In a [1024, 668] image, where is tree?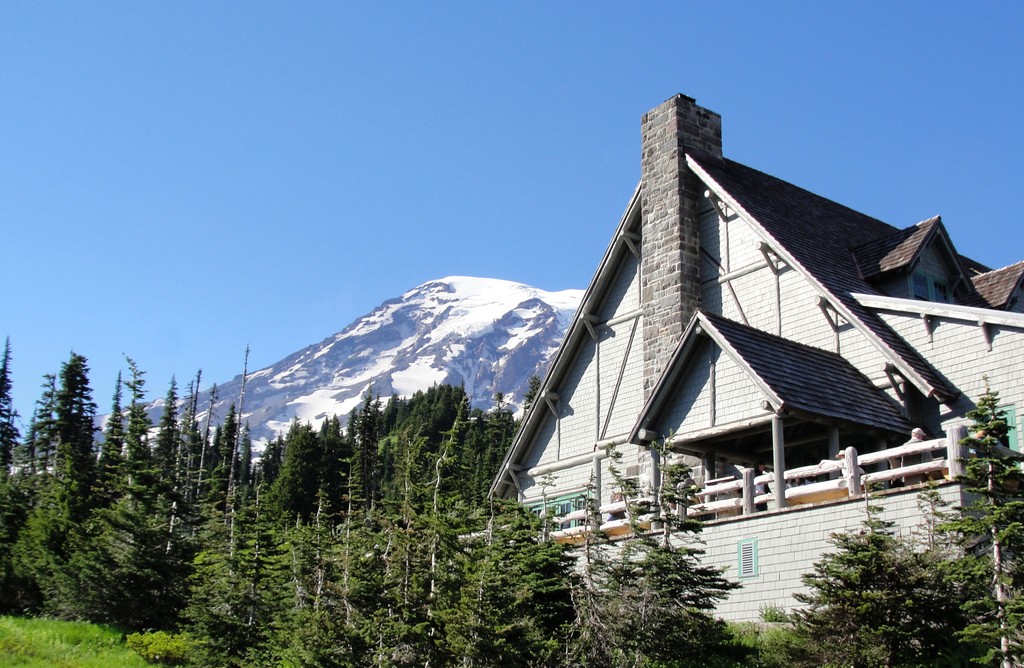
Rect(309, 408, 346, 531).
